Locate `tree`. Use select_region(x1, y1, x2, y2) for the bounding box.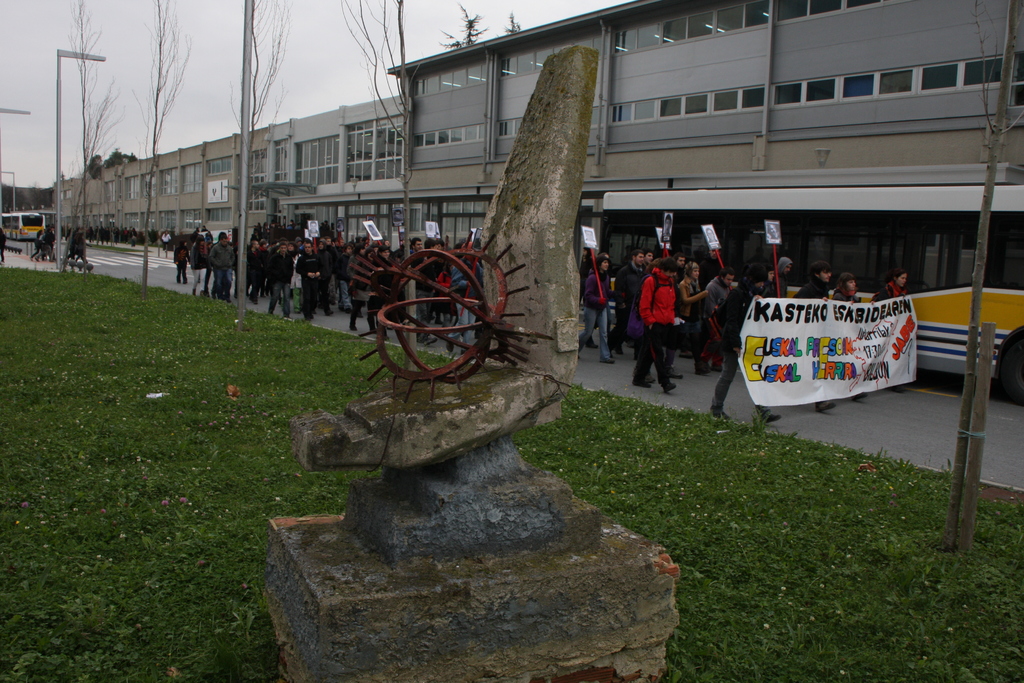
select_region(502, 12, 518, 33).
